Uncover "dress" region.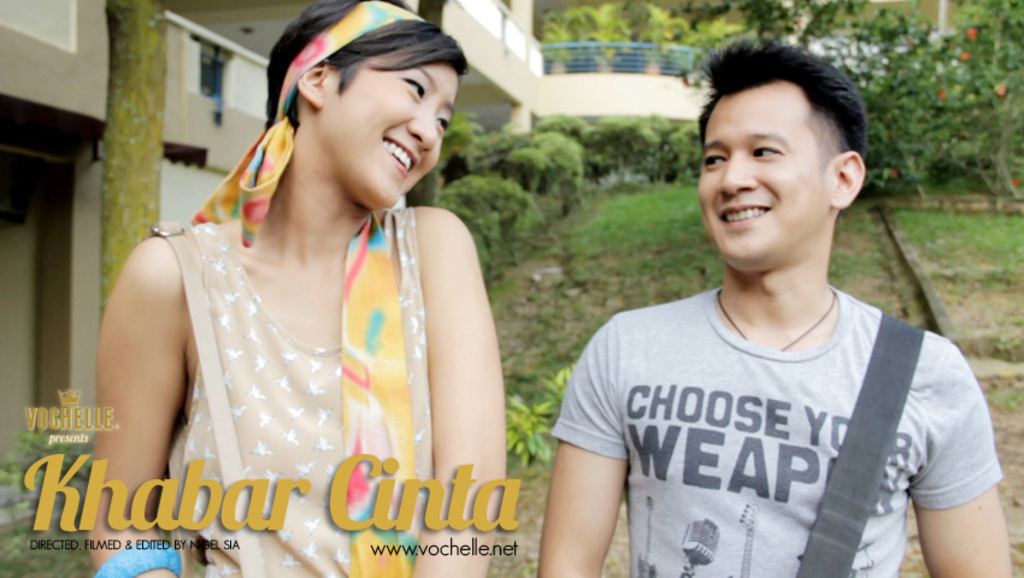
Uncovered: [left=167, top=207, right=439, bottom=577].
